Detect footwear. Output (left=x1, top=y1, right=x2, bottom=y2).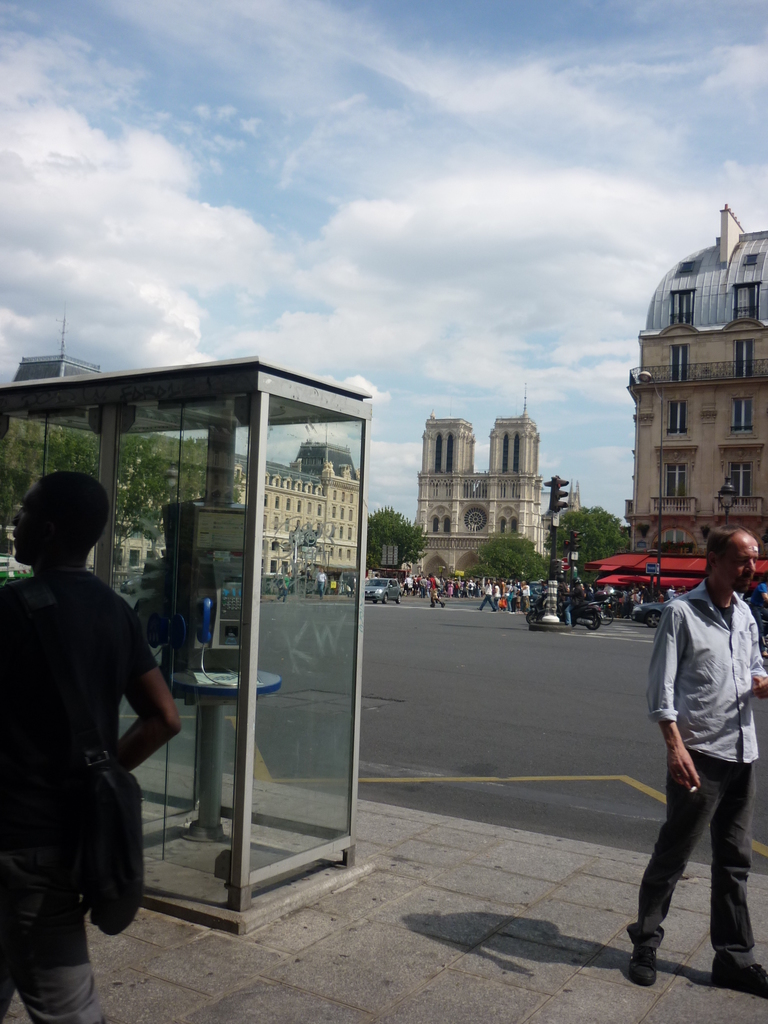
(left=628, top=948, right=657, bottom=984).
